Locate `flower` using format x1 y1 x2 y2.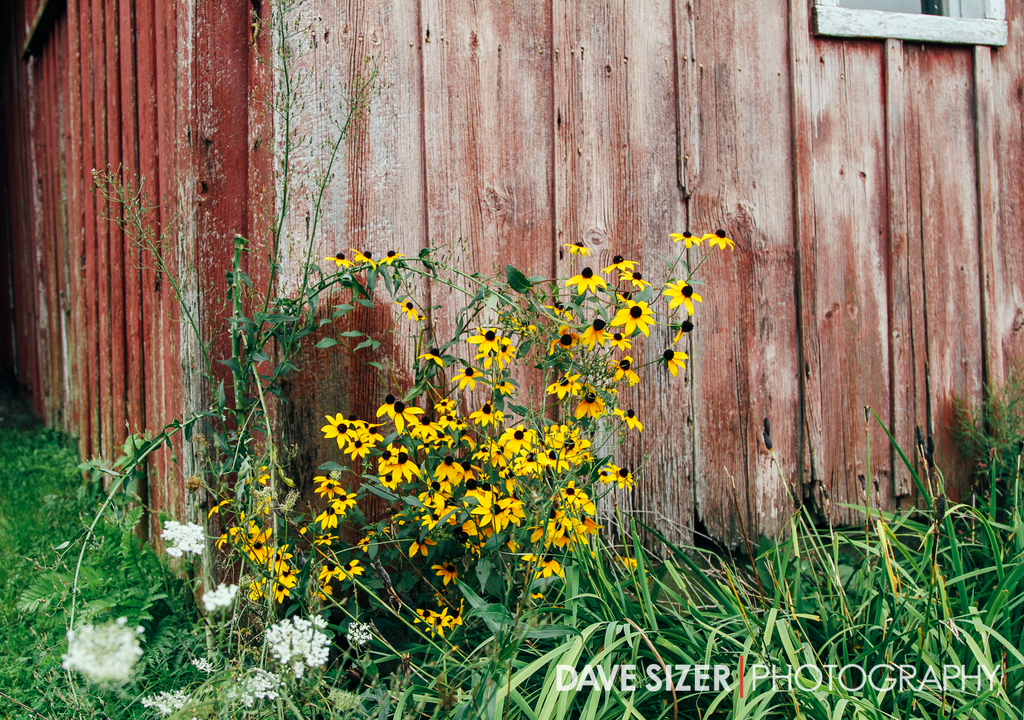
472 397 505 429.
